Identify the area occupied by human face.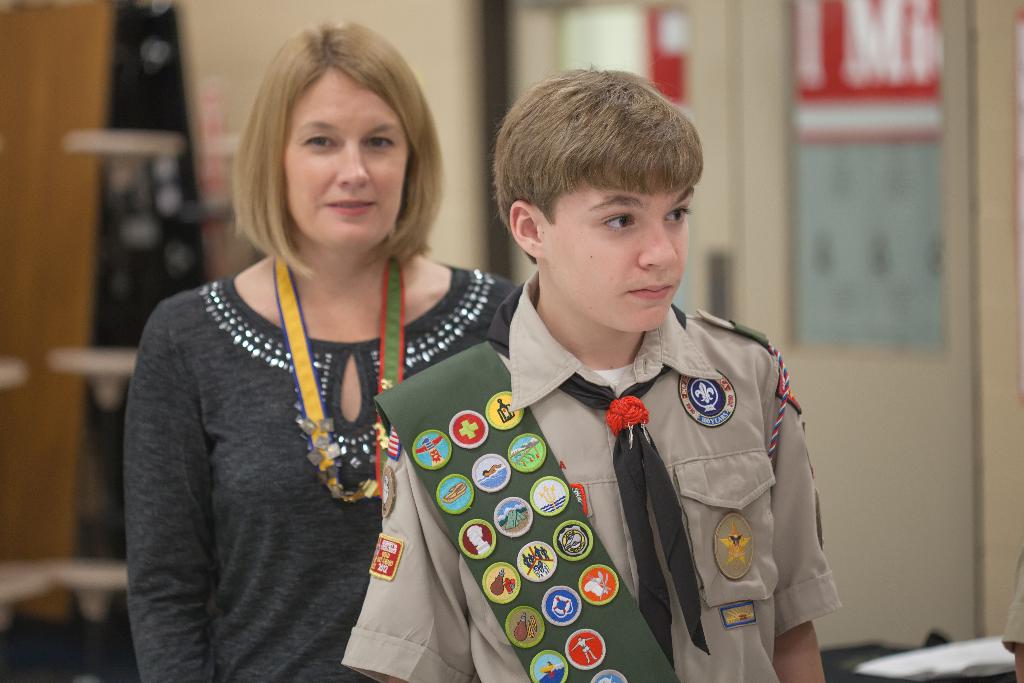
Area: x1=540 y1=164 x2=696 y2=333.
